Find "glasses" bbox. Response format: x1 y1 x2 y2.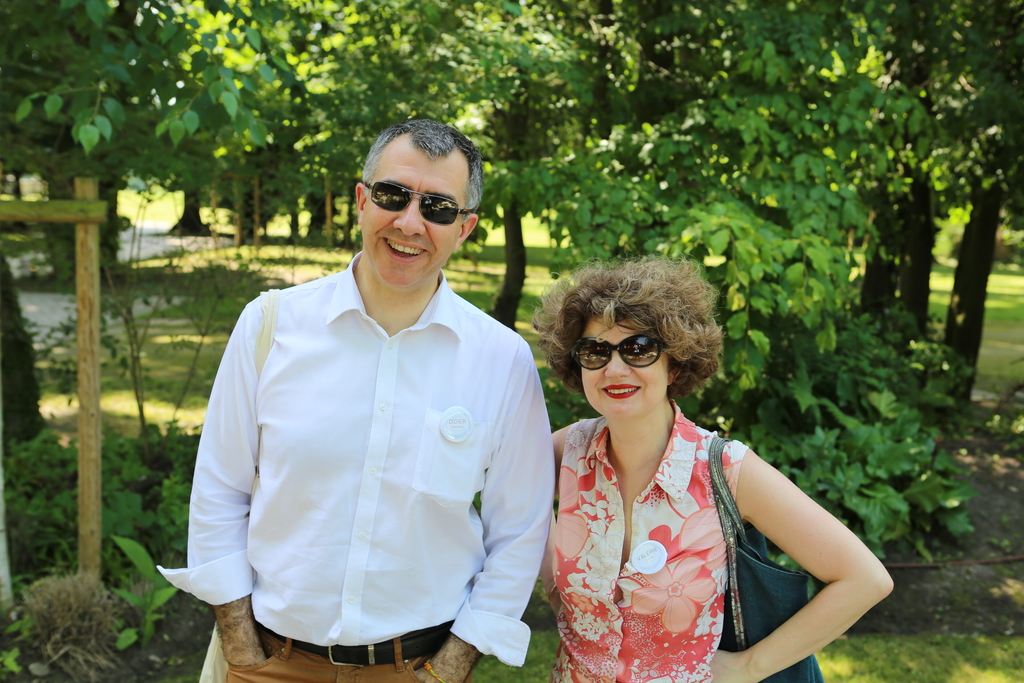
568 329 680 370.
